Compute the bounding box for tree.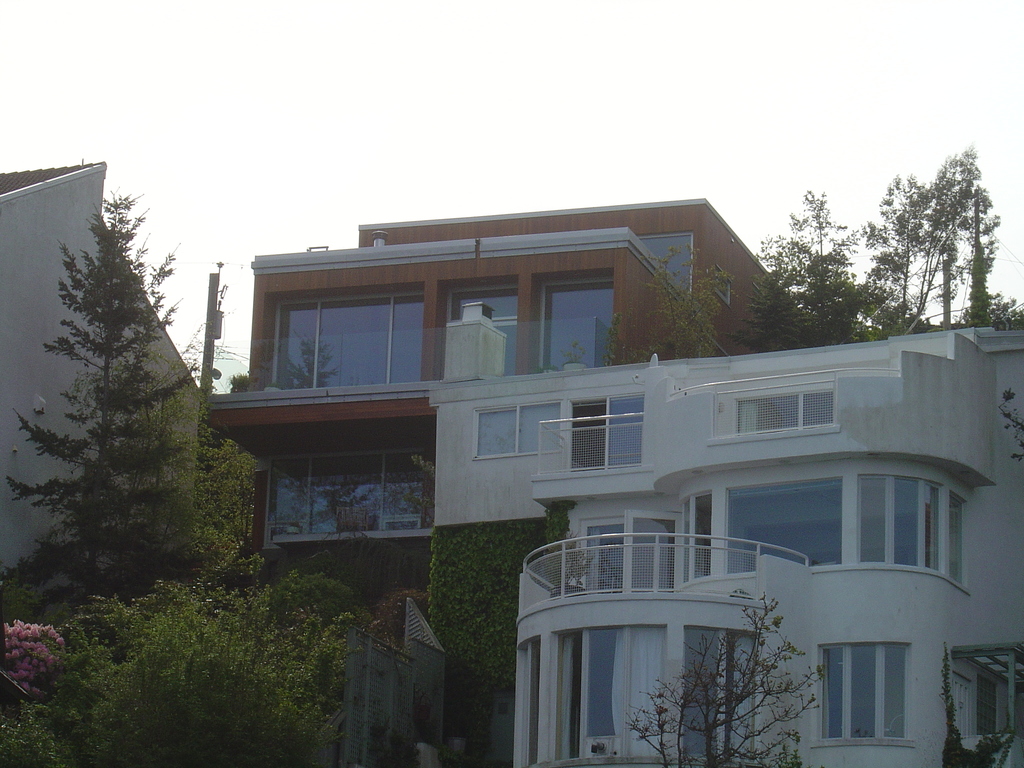
{"x1": 715, "y1": 230, "x2": 808, "y2": 356}.
